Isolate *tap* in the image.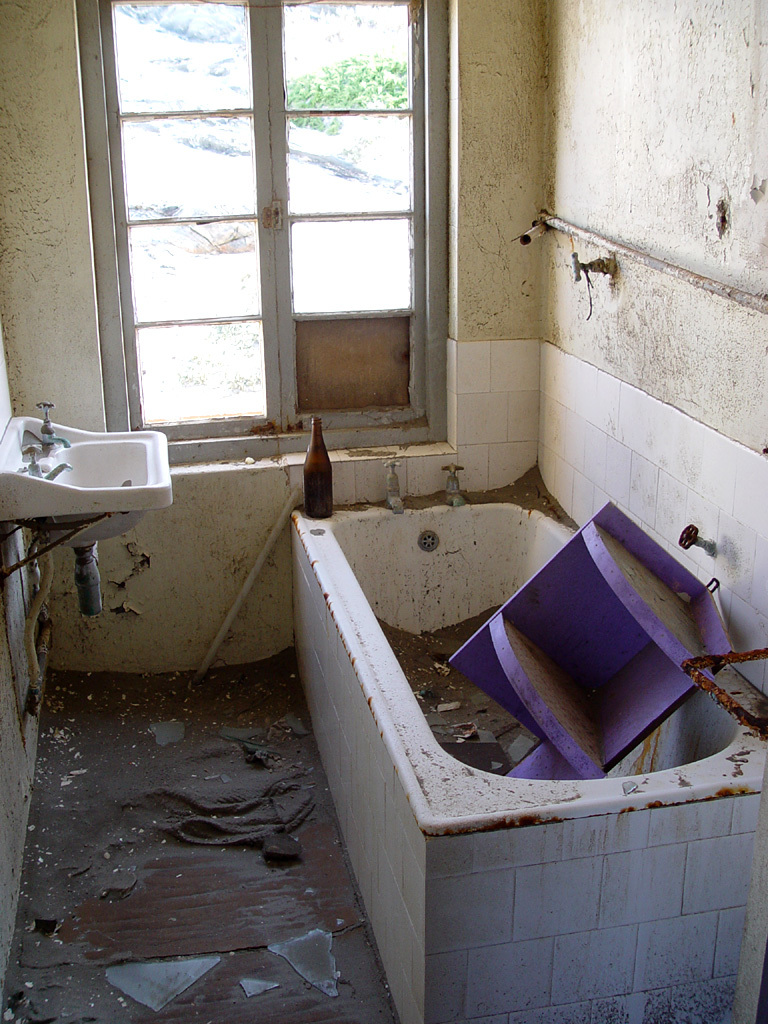
Isolated region: 26/396/69/446.
